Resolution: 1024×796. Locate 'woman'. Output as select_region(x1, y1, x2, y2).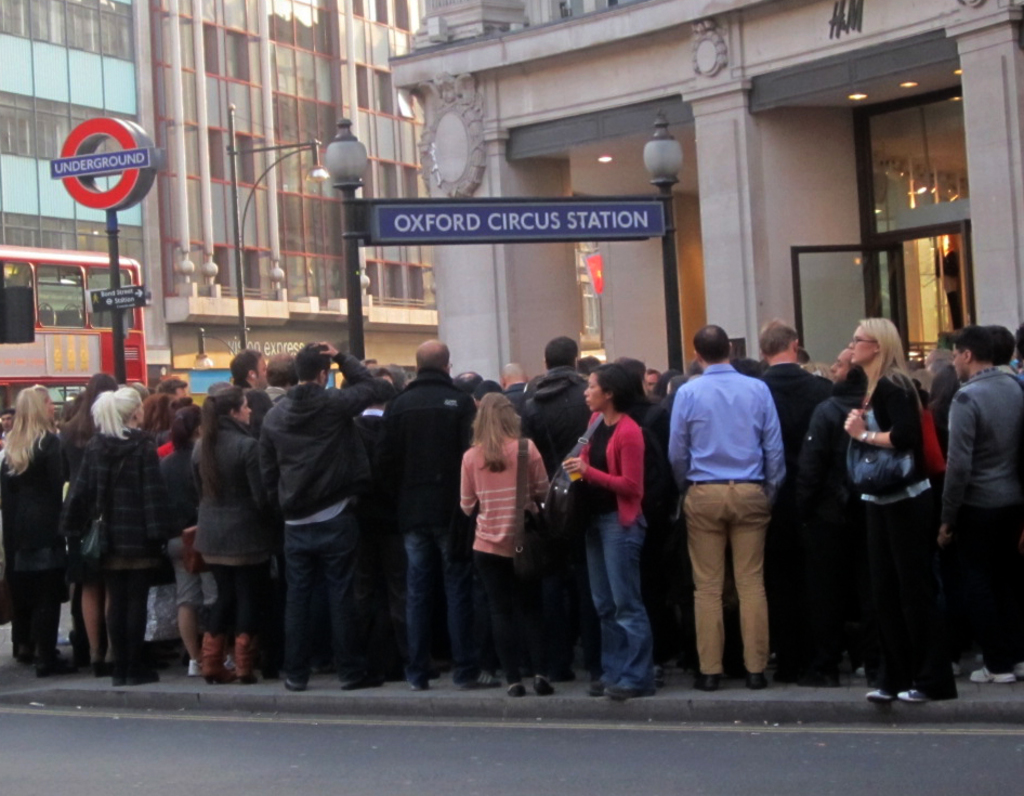
select_region(0, 384, 64, 674).
